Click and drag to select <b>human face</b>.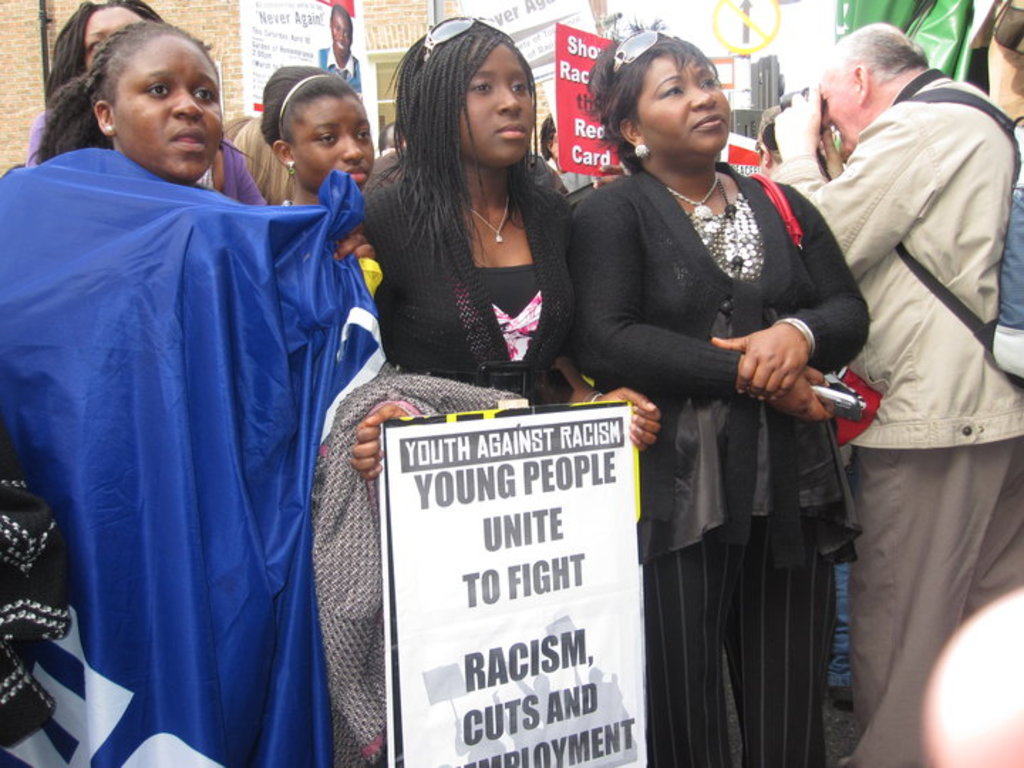
Selection: [left=459, top=38, right=532, bottom=158].
